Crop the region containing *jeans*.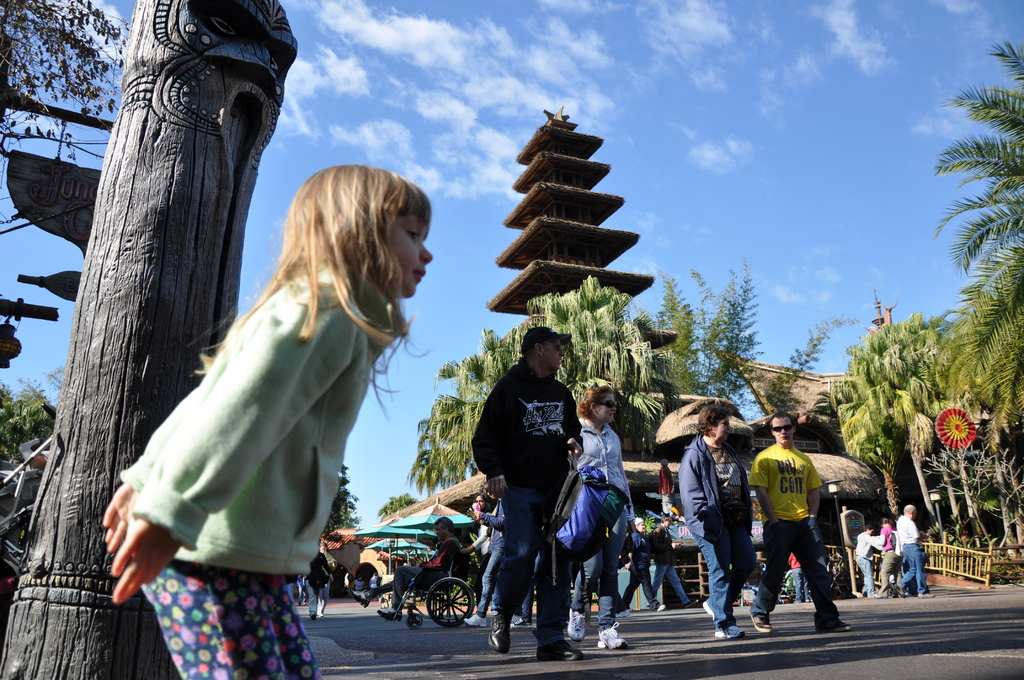
Crop region: (652,565,691,606).
